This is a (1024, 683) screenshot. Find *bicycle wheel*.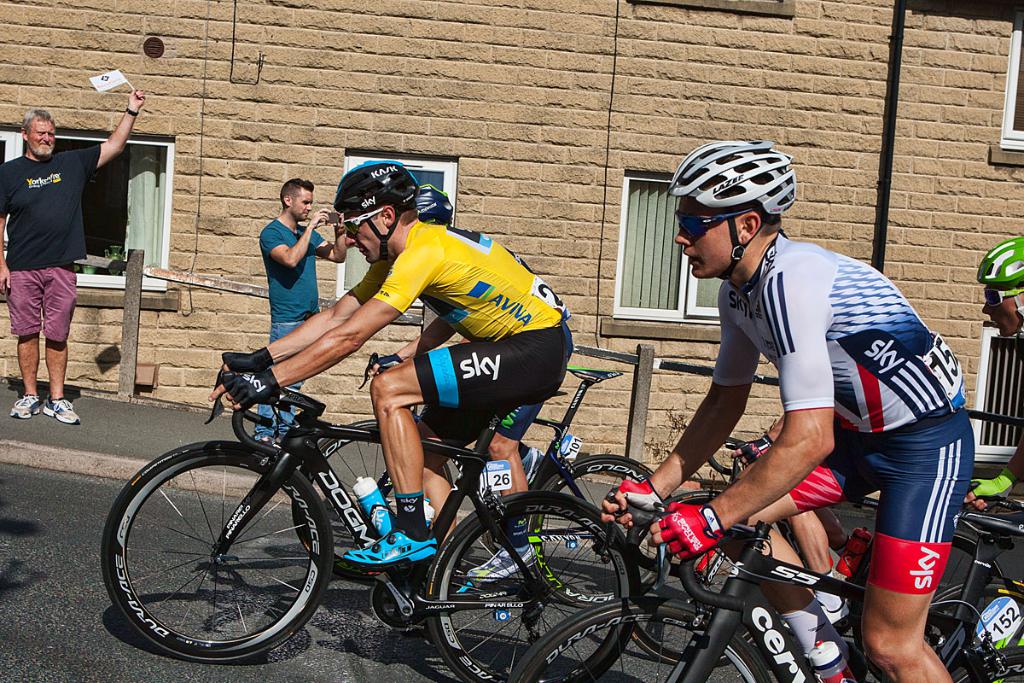
Bounding box: [left=951, top=650, right=1023, bottom=682].
